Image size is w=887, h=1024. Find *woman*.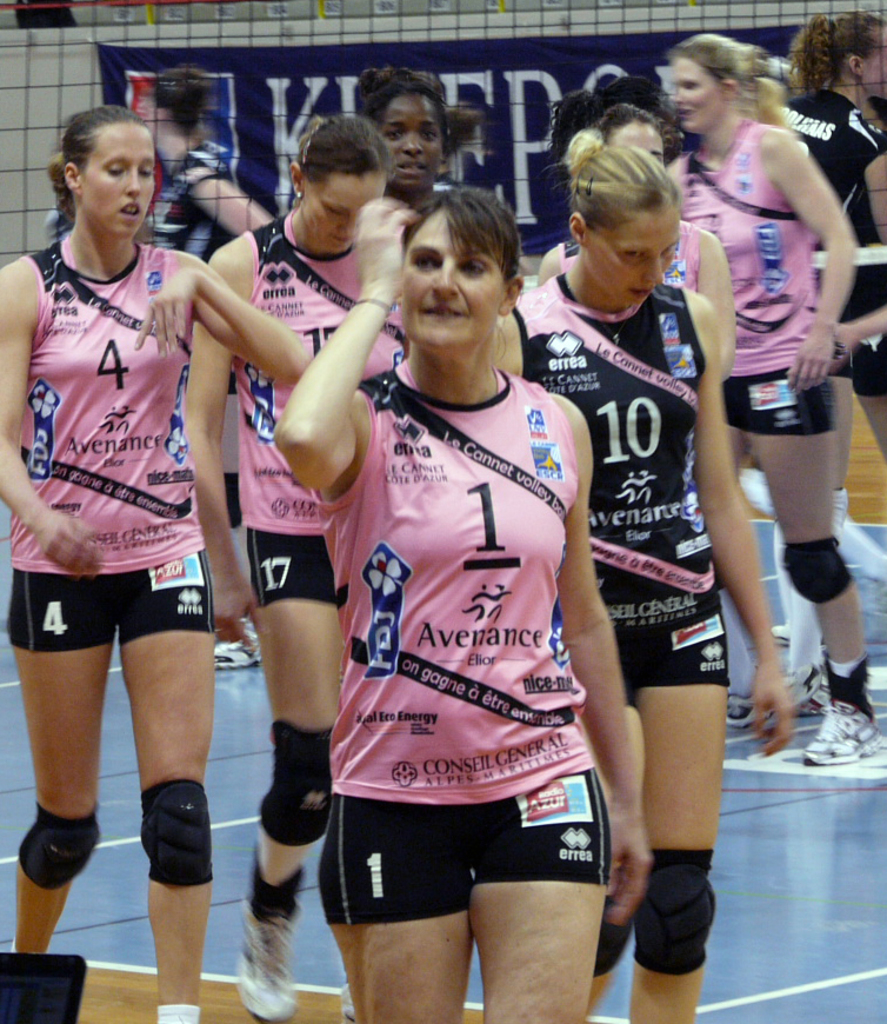
{"left": 536, "top": 102, "right": 743, "bottom": 387}.
